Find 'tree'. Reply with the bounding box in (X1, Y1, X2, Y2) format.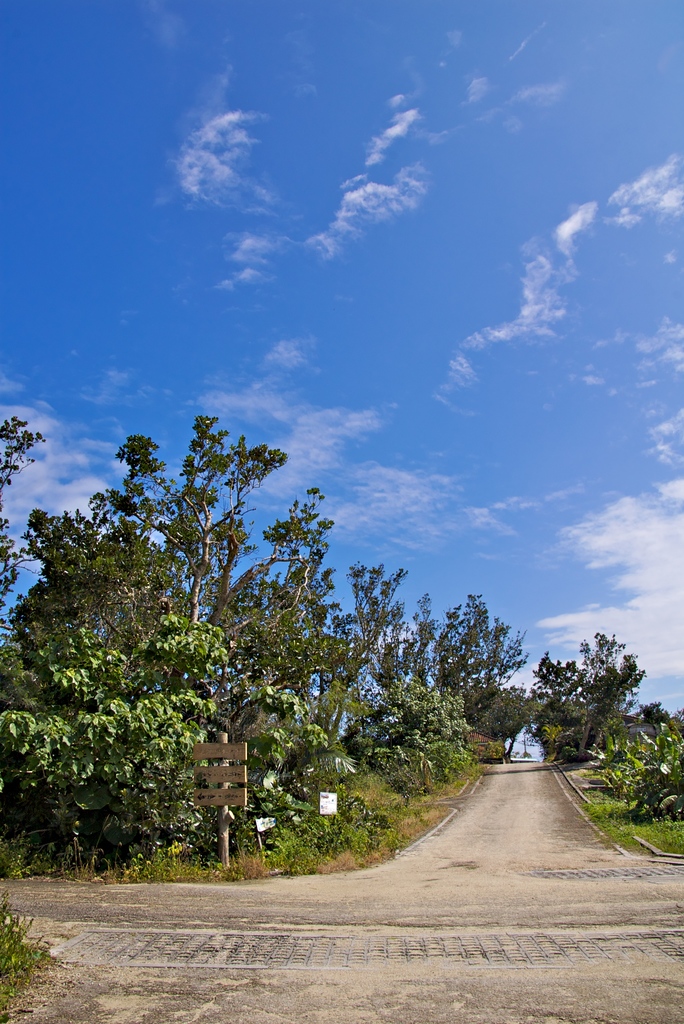
(423, 572, 544, 771).
